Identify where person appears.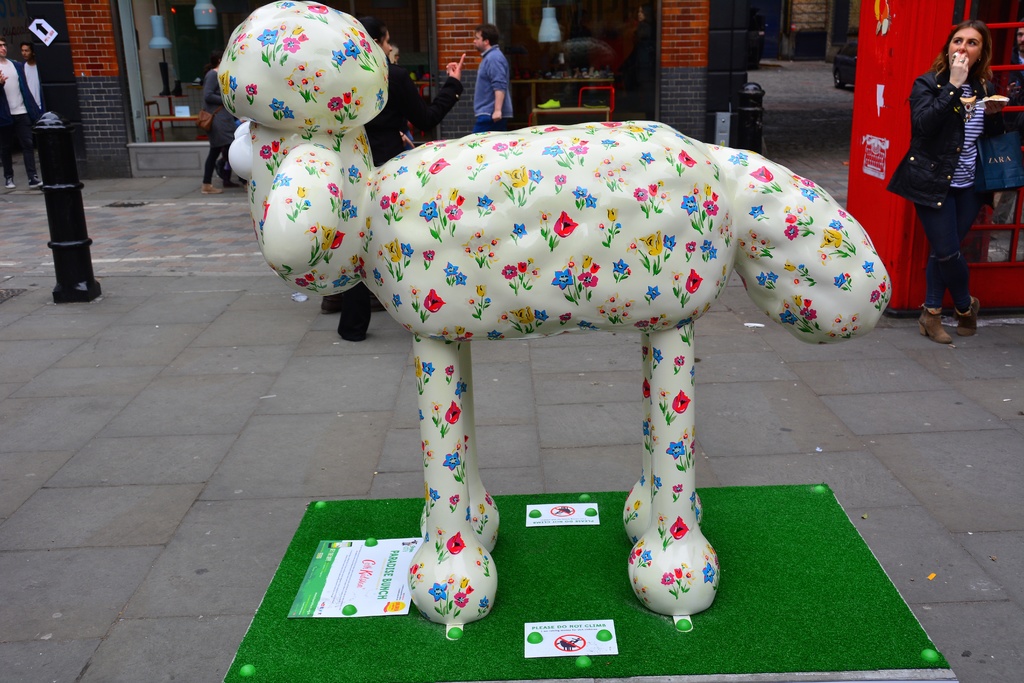
Appears at <region>884, 17, 1006, 343</region>.
